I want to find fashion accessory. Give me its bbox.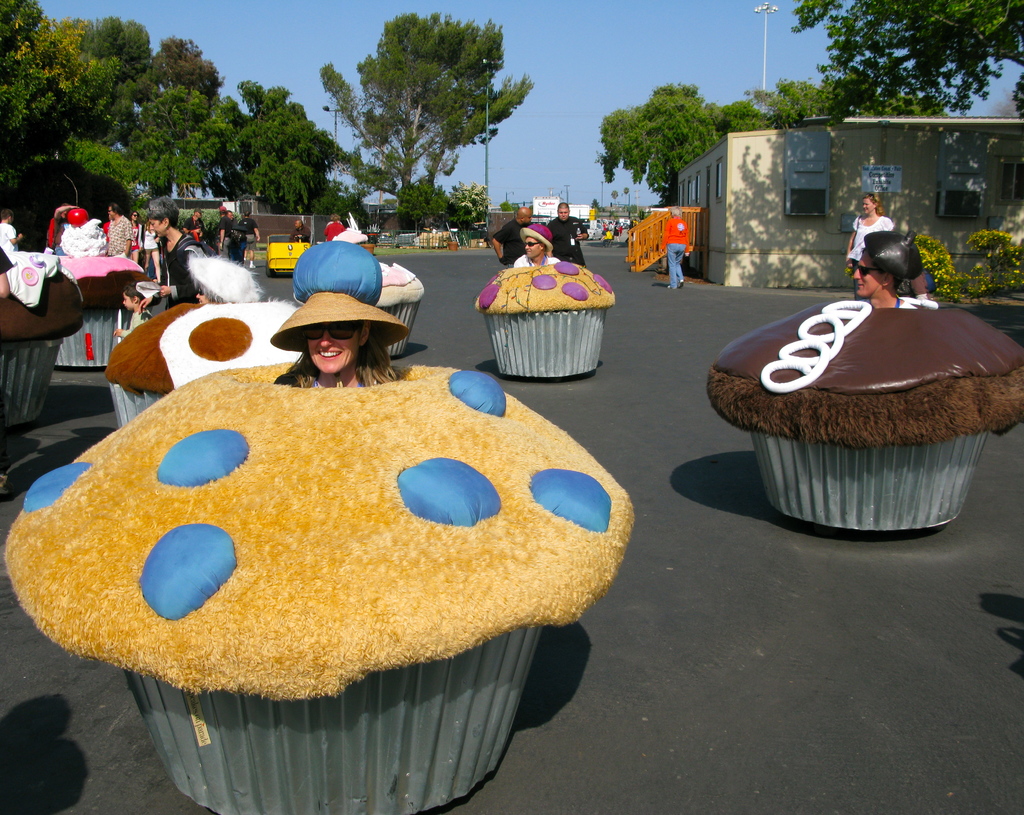
locate(843, 213, 864, 270).
